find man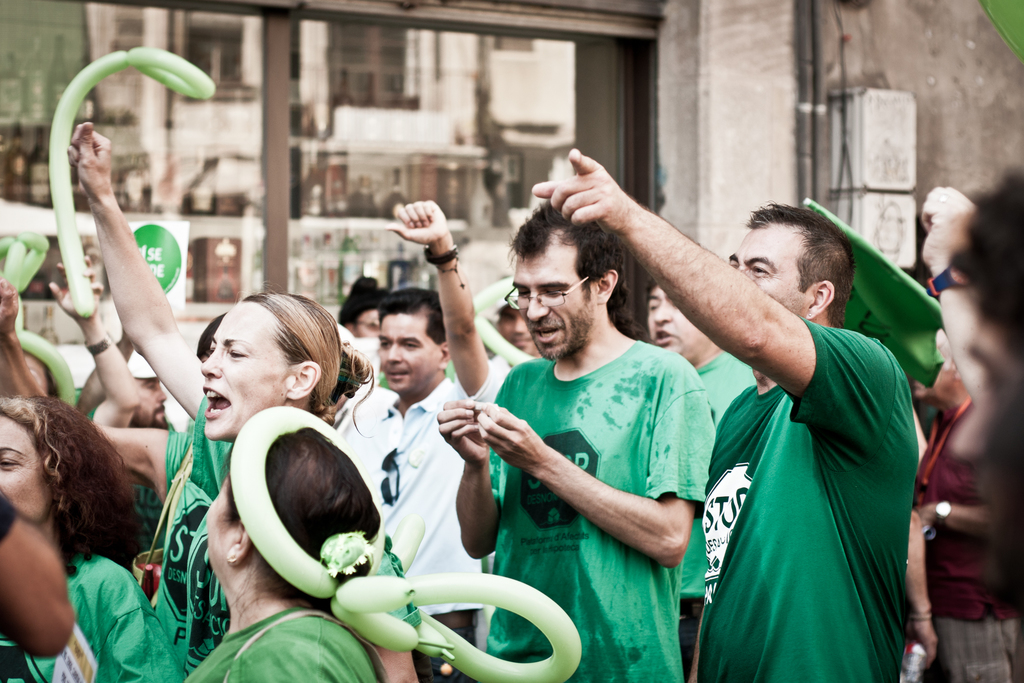
(351, 198, 509, 682)
